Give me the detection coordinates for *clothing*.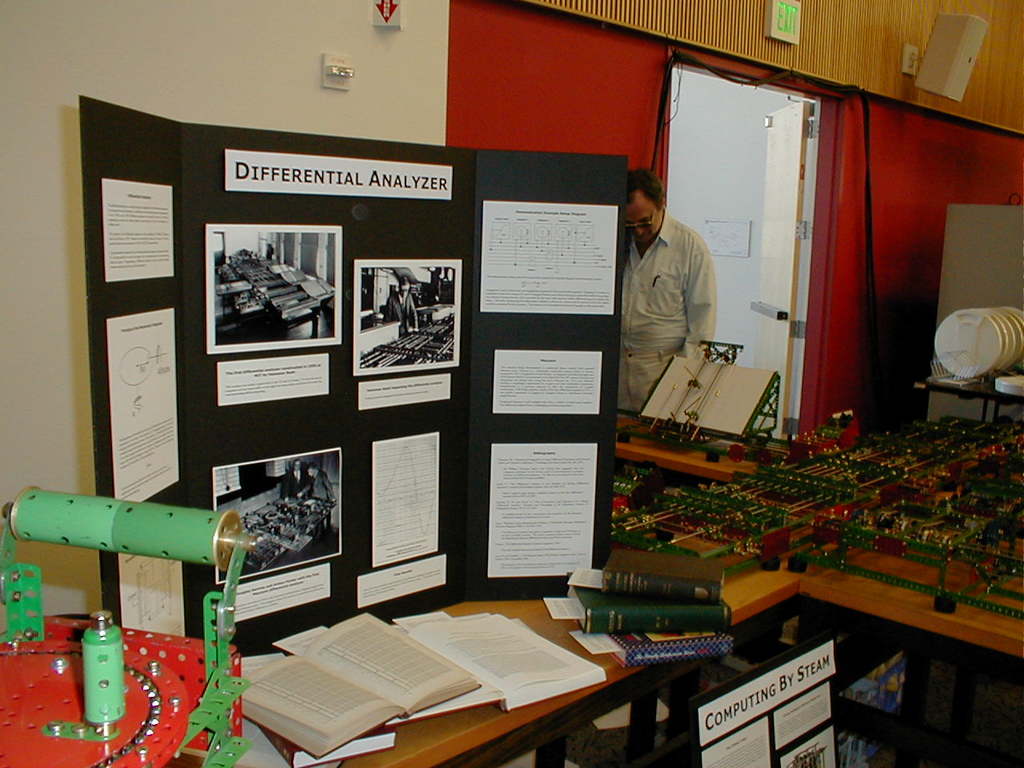
bbox(612, 177, 741, 404).
